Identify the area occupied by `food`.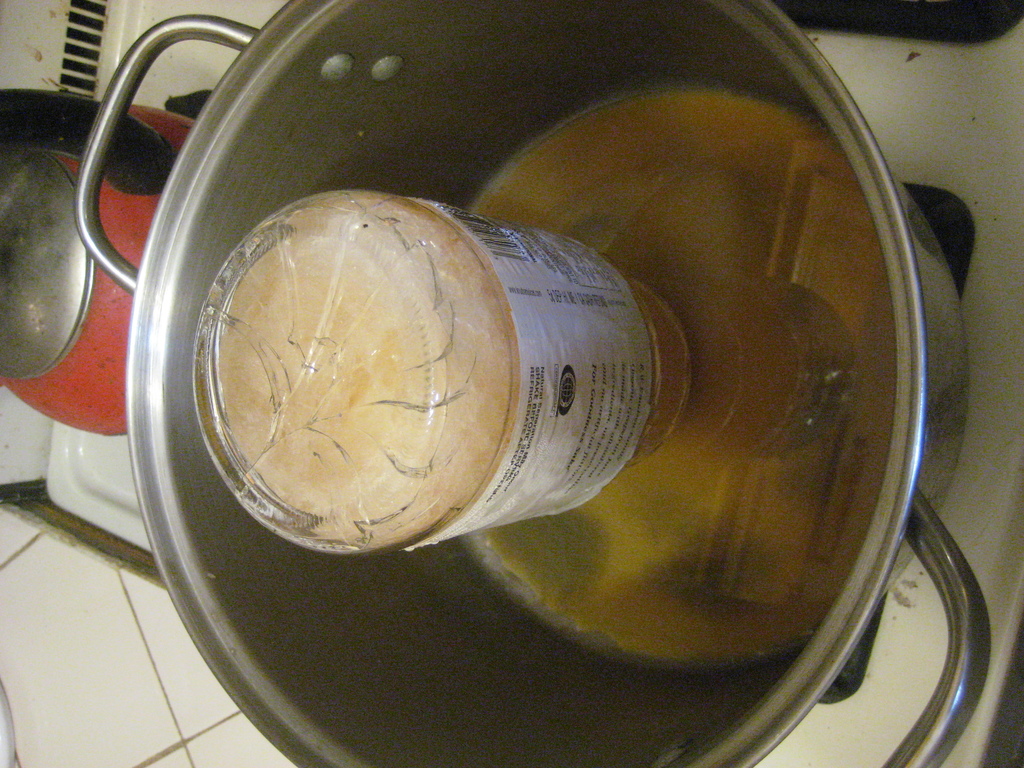
Area: crop(156, 200, 721, 567).
